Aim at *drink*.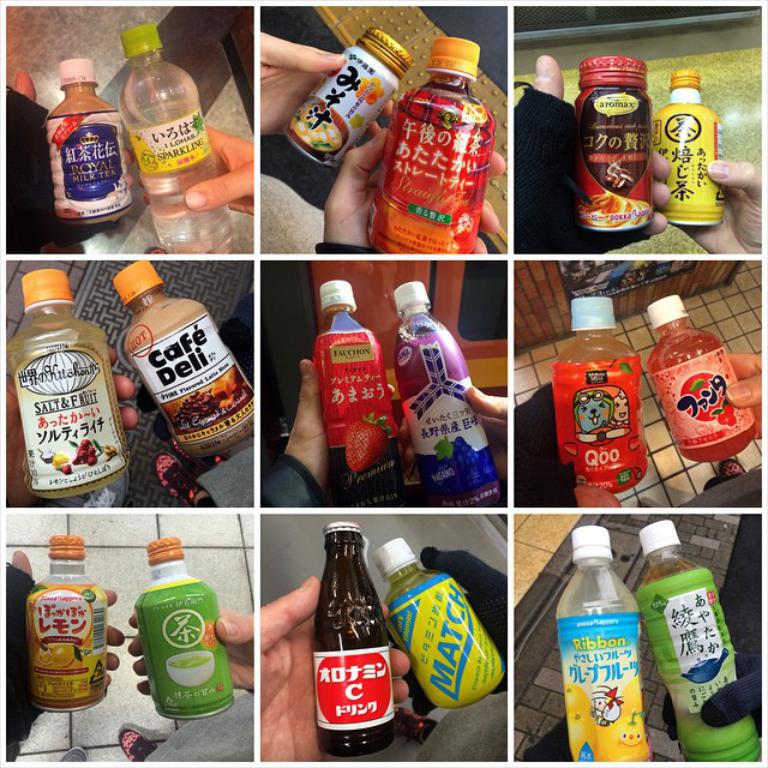
Aimed at l=310, t=280, r=401, b=510.
